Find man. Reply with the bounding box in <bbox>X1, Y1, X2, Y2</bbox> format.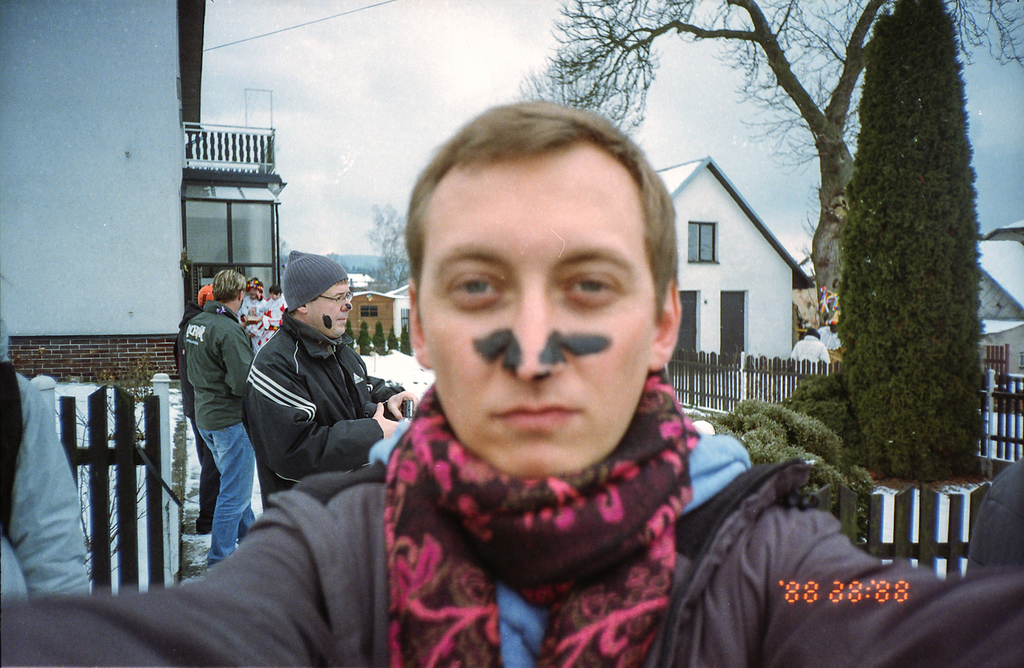
<bbox>249, 248, 430, 509</bbox>.
